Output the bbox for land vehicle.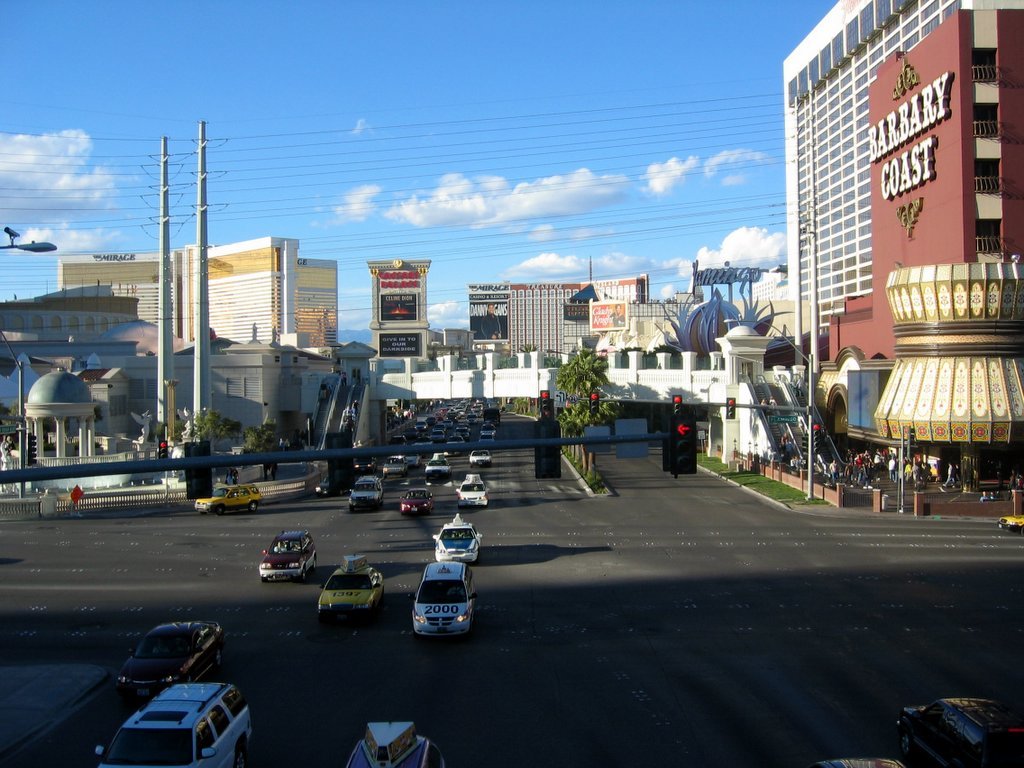
(428,459,456,486).
